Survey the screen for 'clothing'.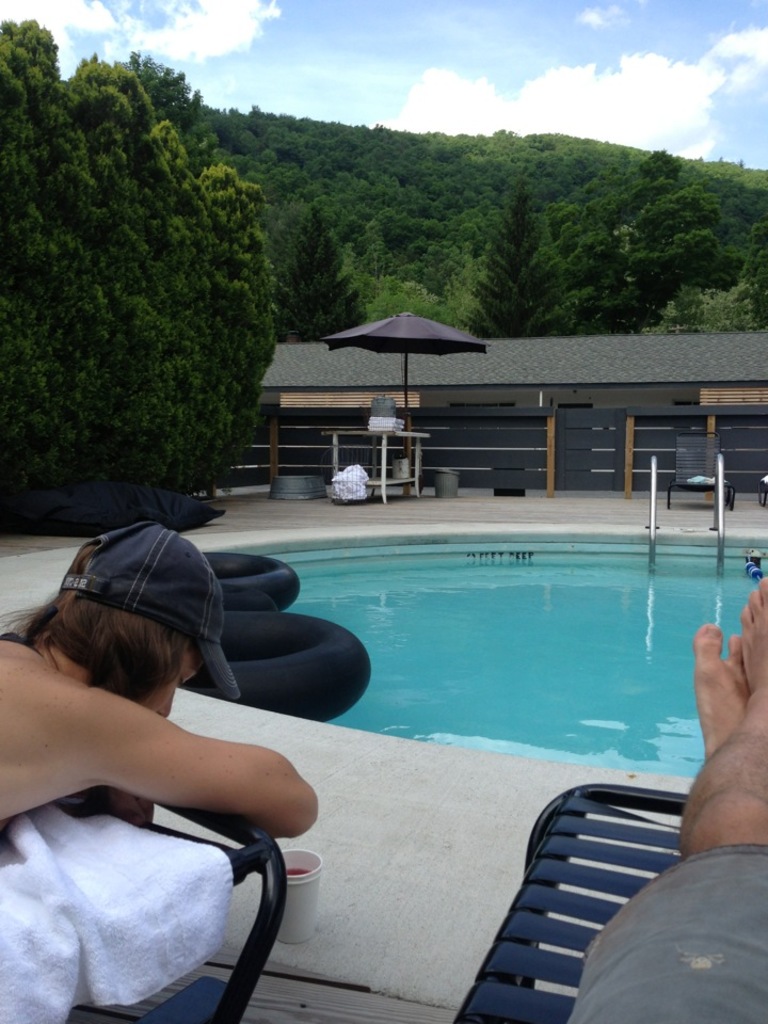
Survey found: 10 775 245 1007.
